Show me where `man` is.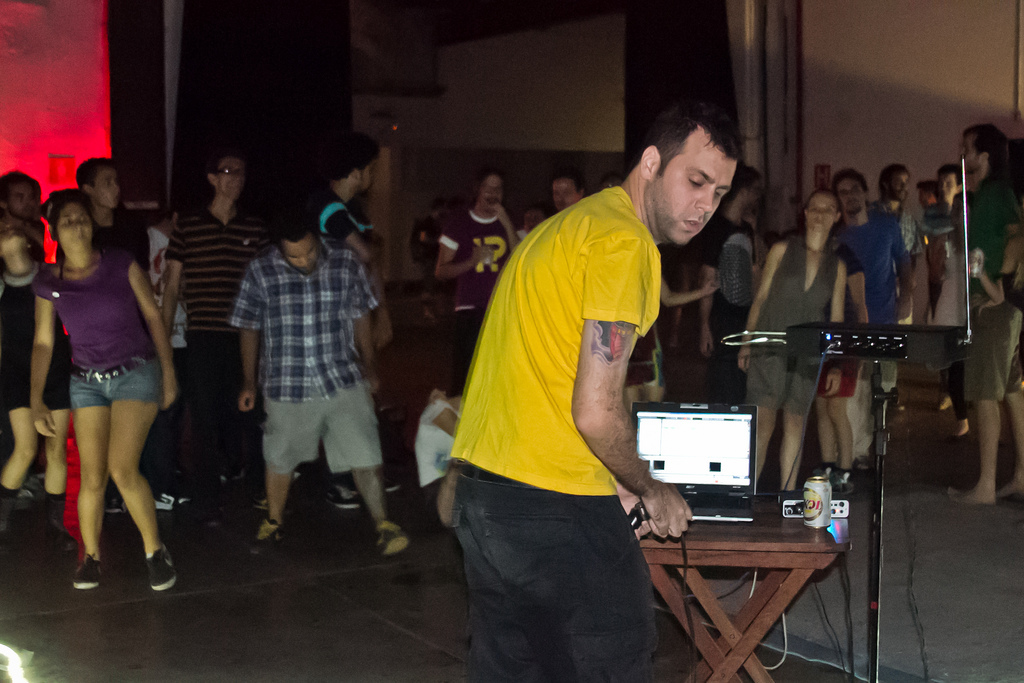
`man` is at pyautogui.locateOnScreen(698, 169, 766, 415).
